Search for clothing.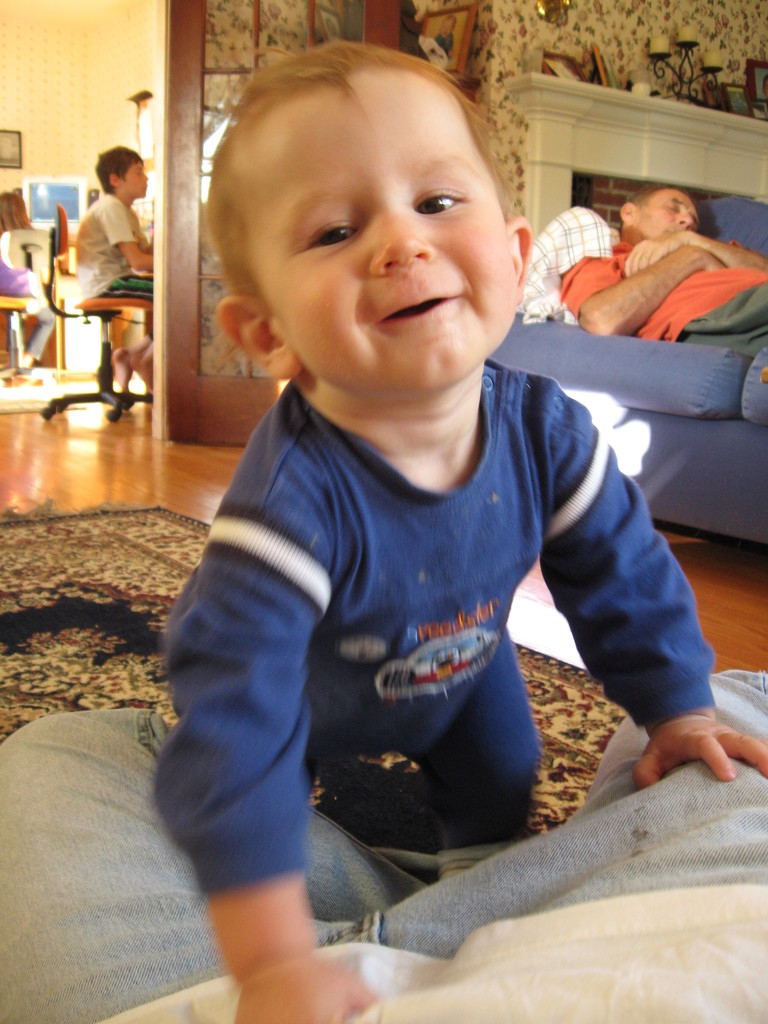
Found at 74:188:154:401.
